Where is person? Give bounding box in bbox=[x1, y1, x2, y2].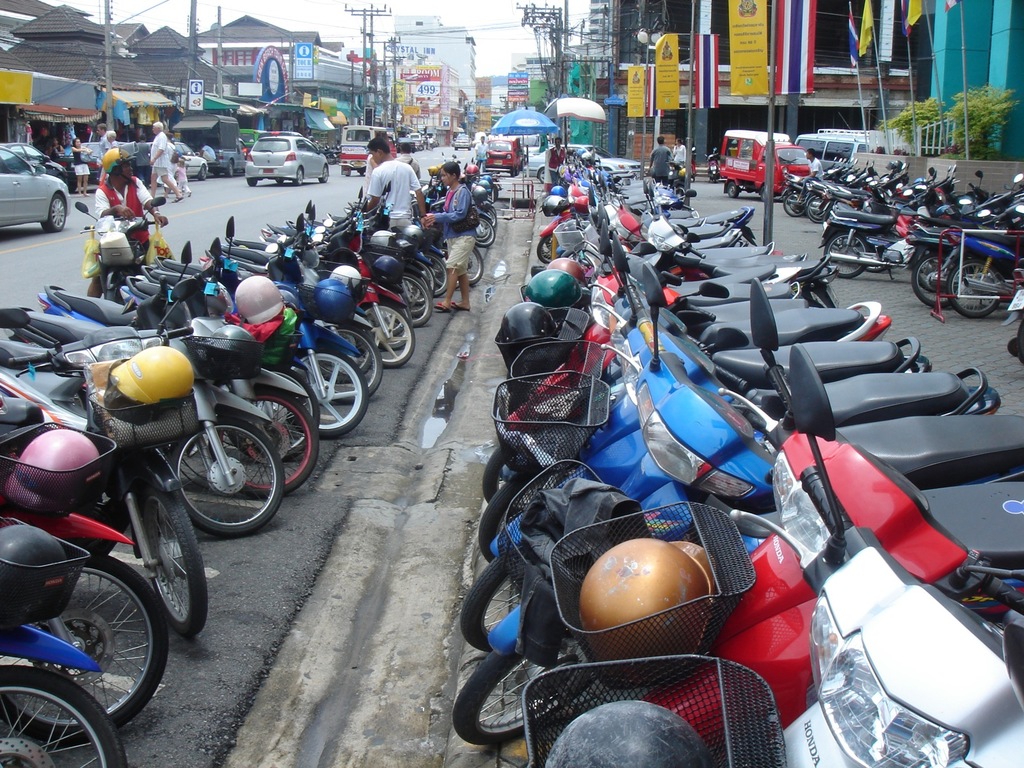
bbox=[70, 140, 91, 193].
